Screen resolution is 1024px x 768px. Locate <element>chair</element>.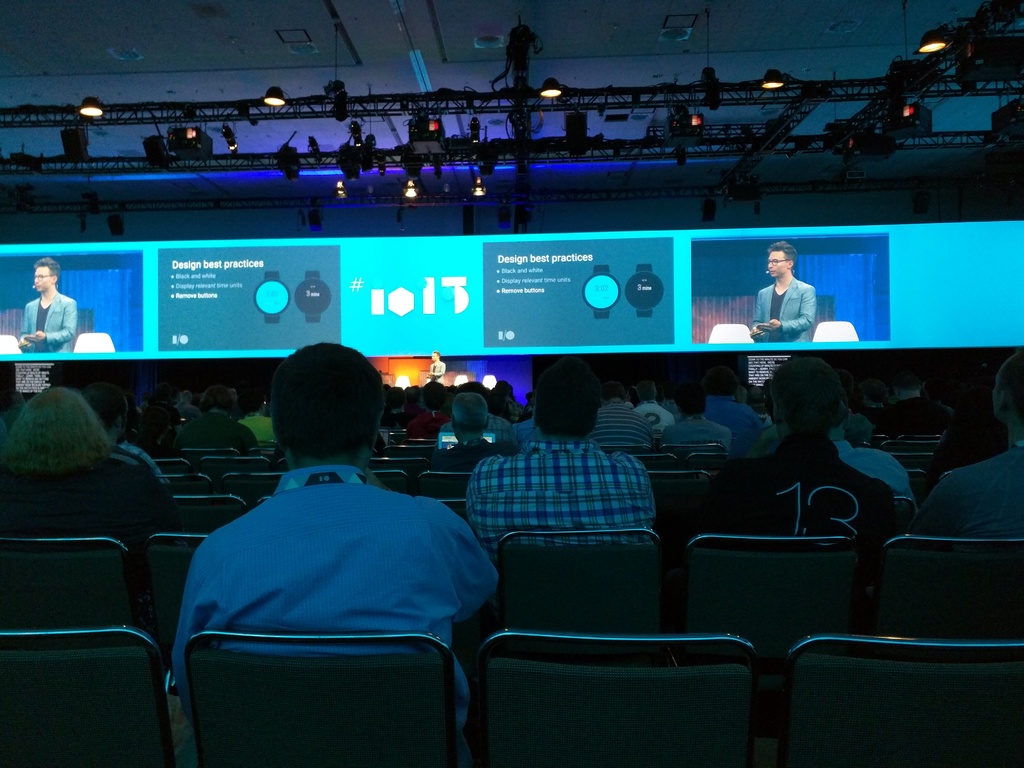
0, 332, 20, 353.
